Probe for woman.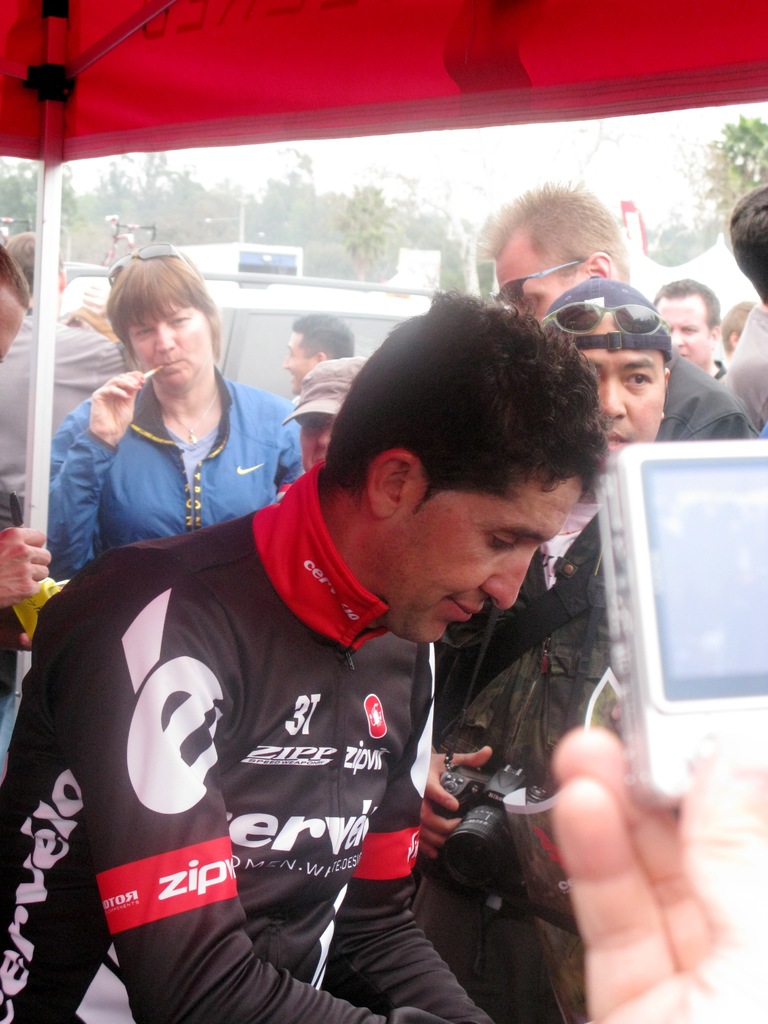
Probe result: region(49, 244, 297, 574).
